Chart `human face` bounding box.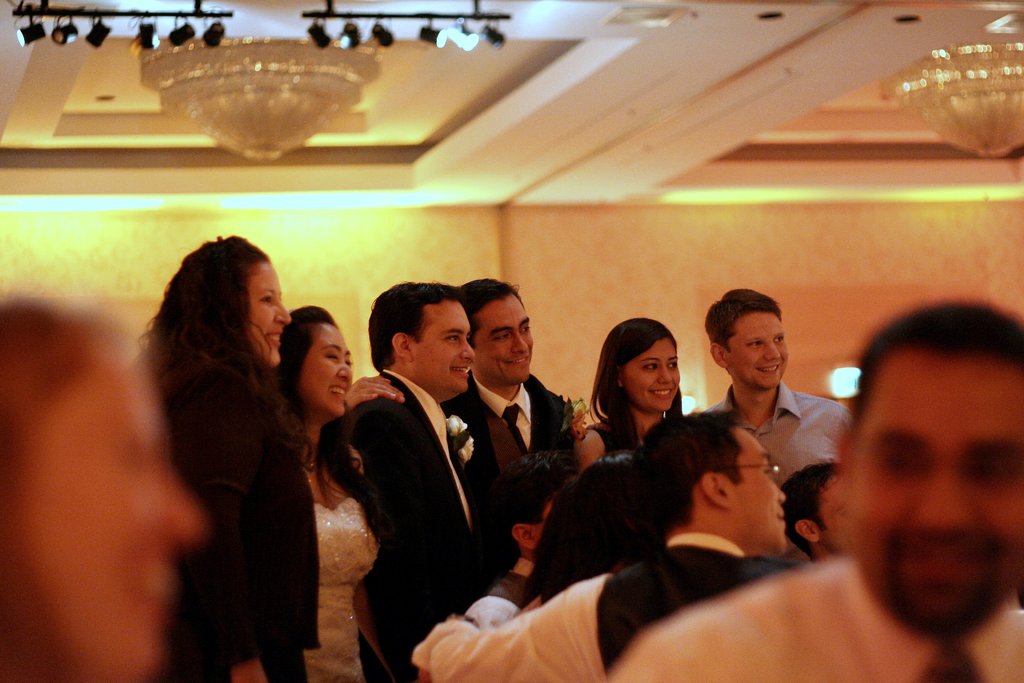
Charted: bbox(11, 336, 205, 682).
